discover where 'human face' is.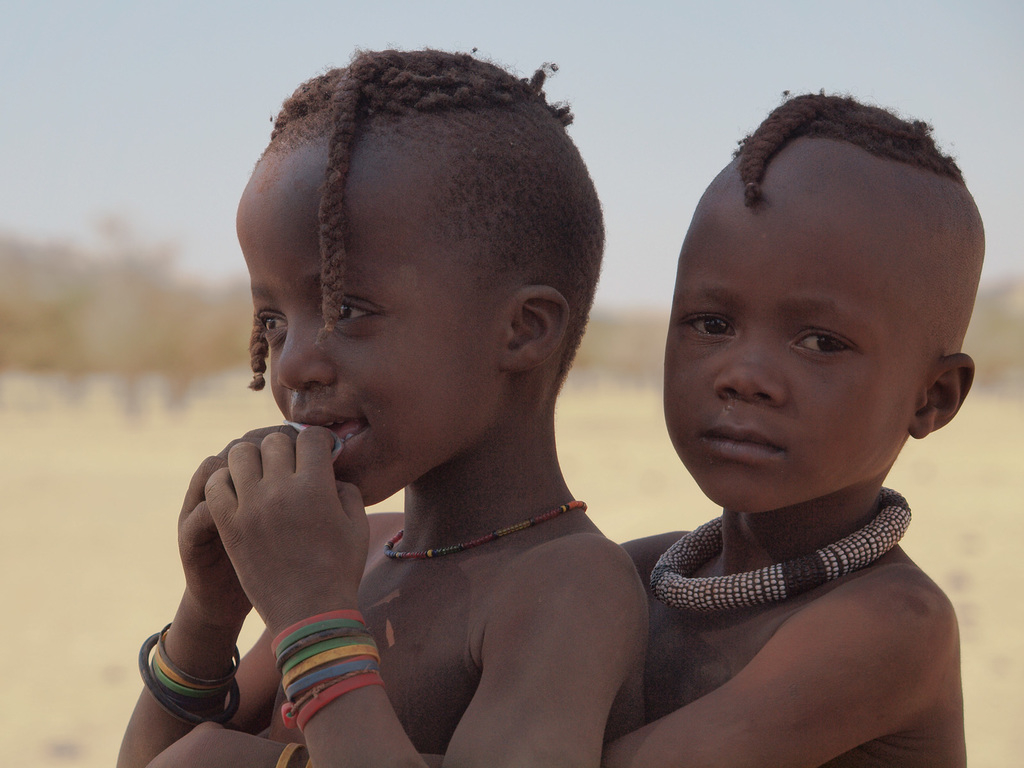
Discovered at {"x1": 665, "y1": 195, "x2": 906, "y2": 515}.
